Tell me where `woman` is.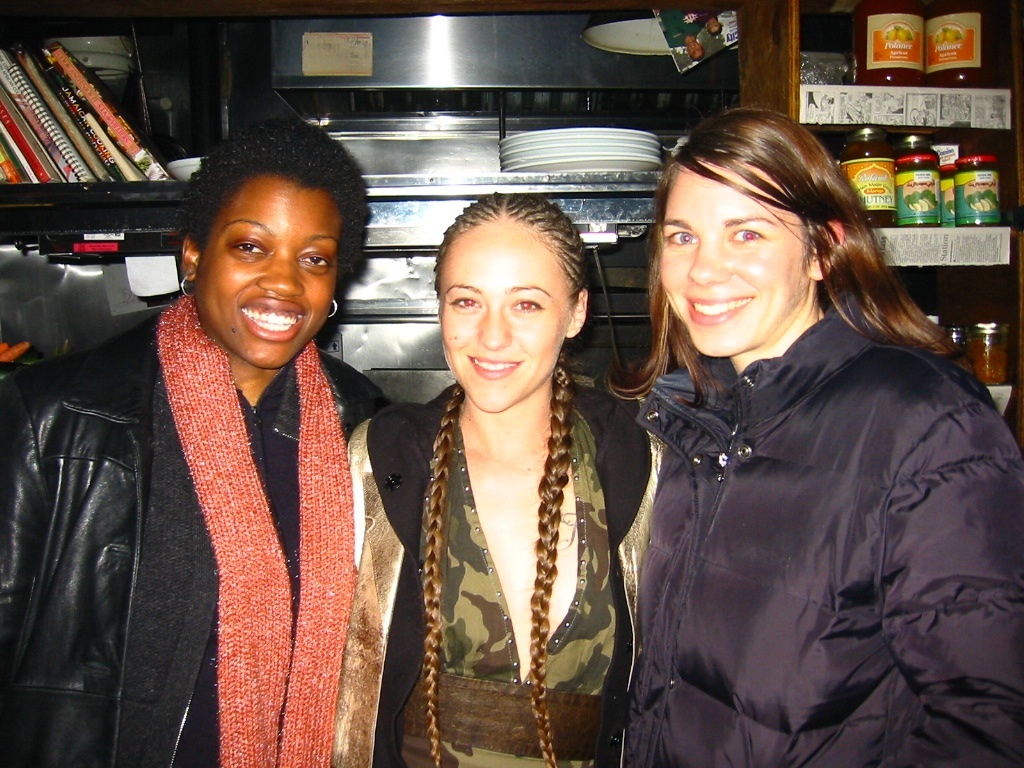
`woman` is at <box>369,181,661,760</box>.
